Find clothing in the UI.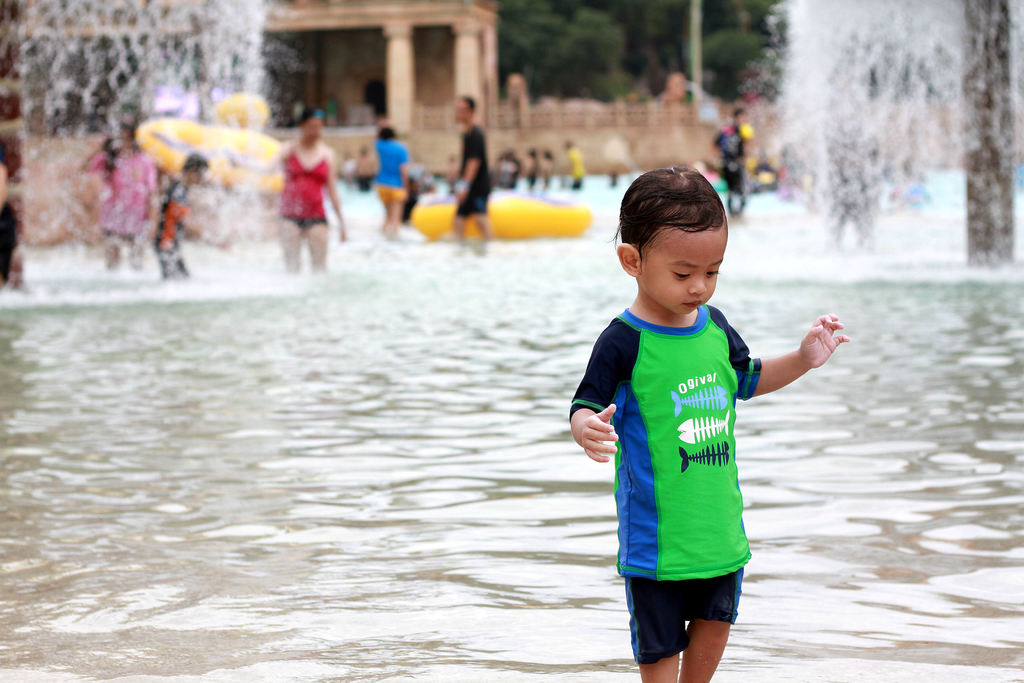
UI element at region(160, 179, 195, 283).
